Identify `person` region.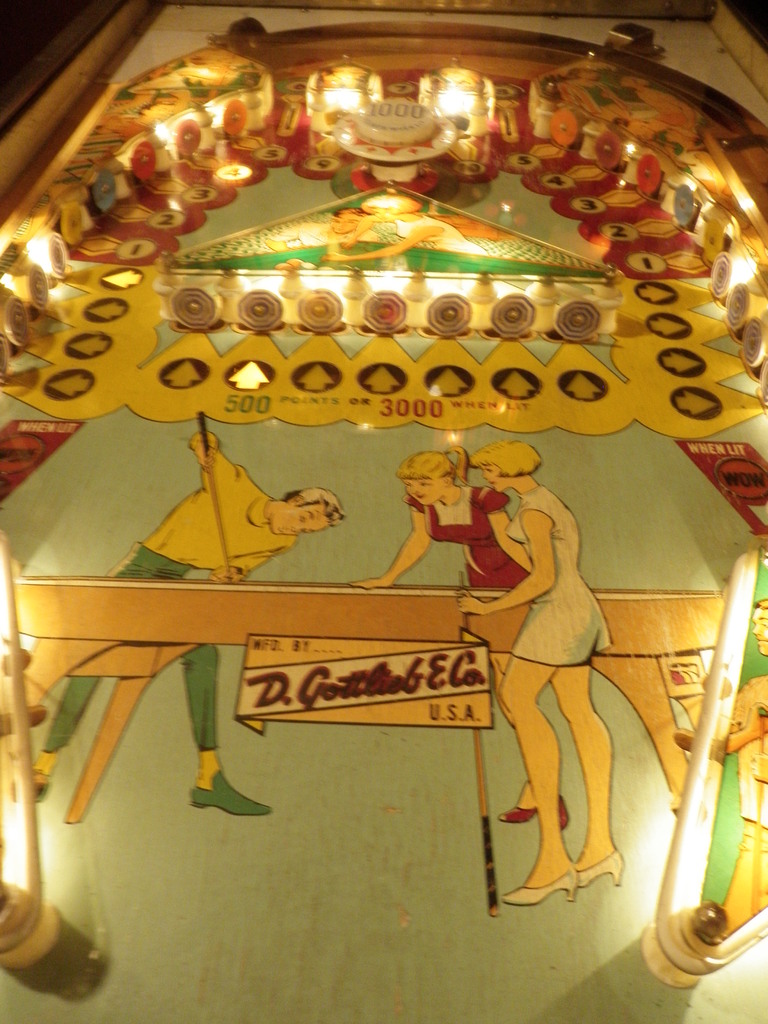
Region: l=346, t=435, r=559, b=825.
